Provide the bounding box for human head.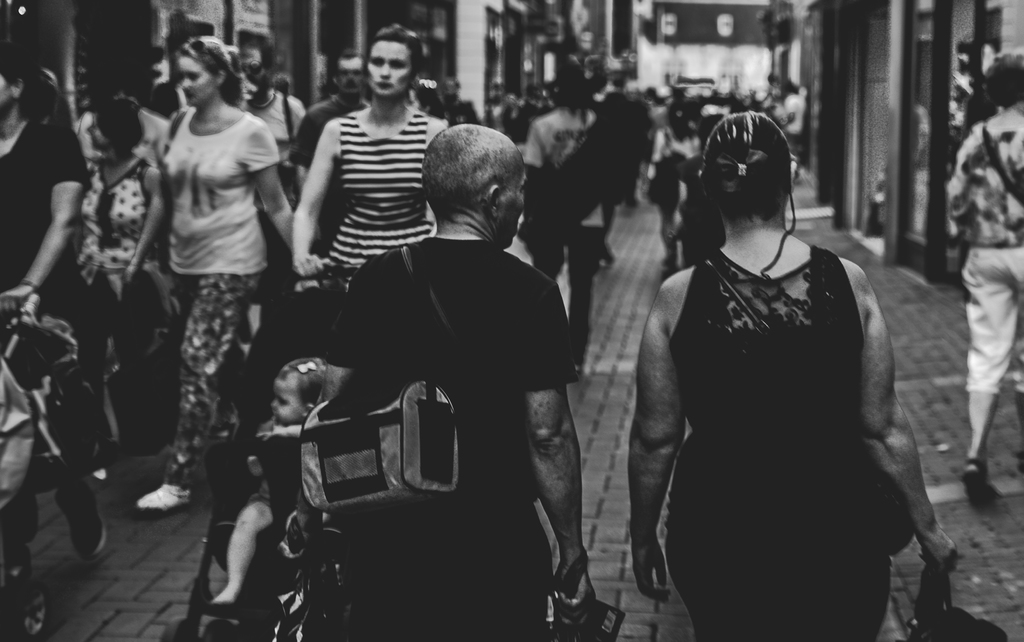
[x1=421, y1=124, x2=526, y2=250].
